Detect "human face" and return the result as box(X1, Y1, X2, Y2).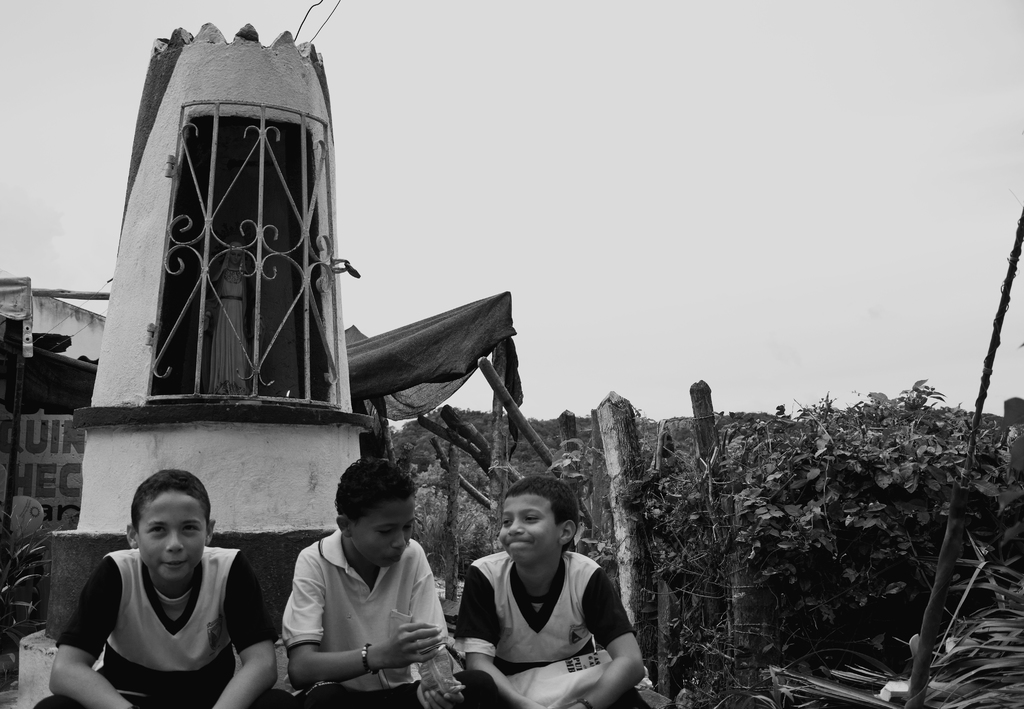
box(499, 491, 561, 561).
